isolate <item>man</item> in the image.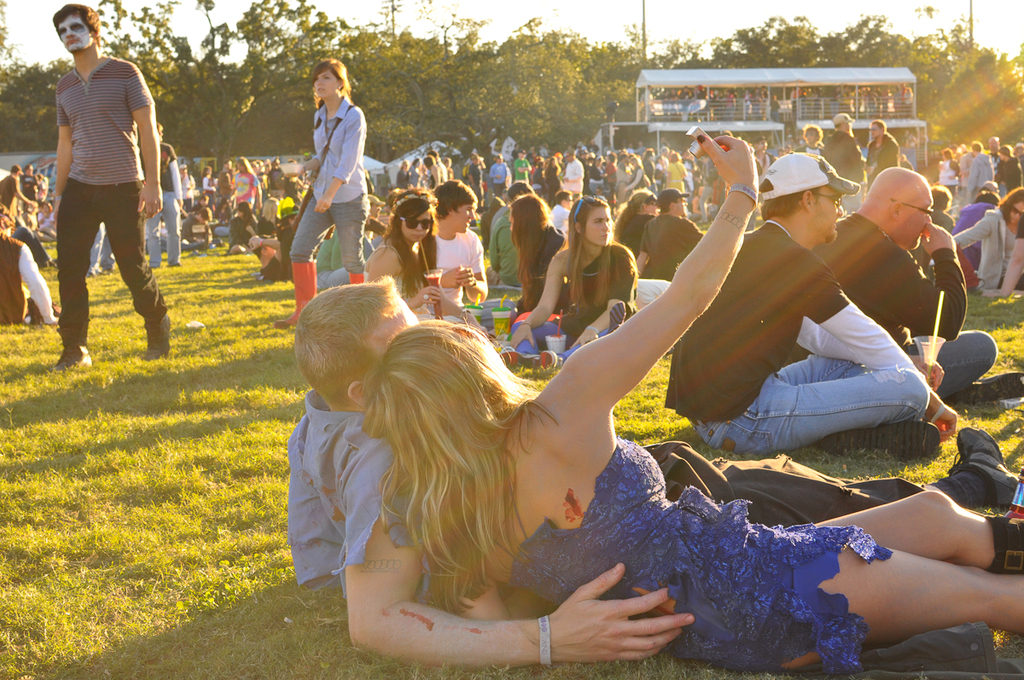
Isolated region: BBox(550, 150, 589, 203).
